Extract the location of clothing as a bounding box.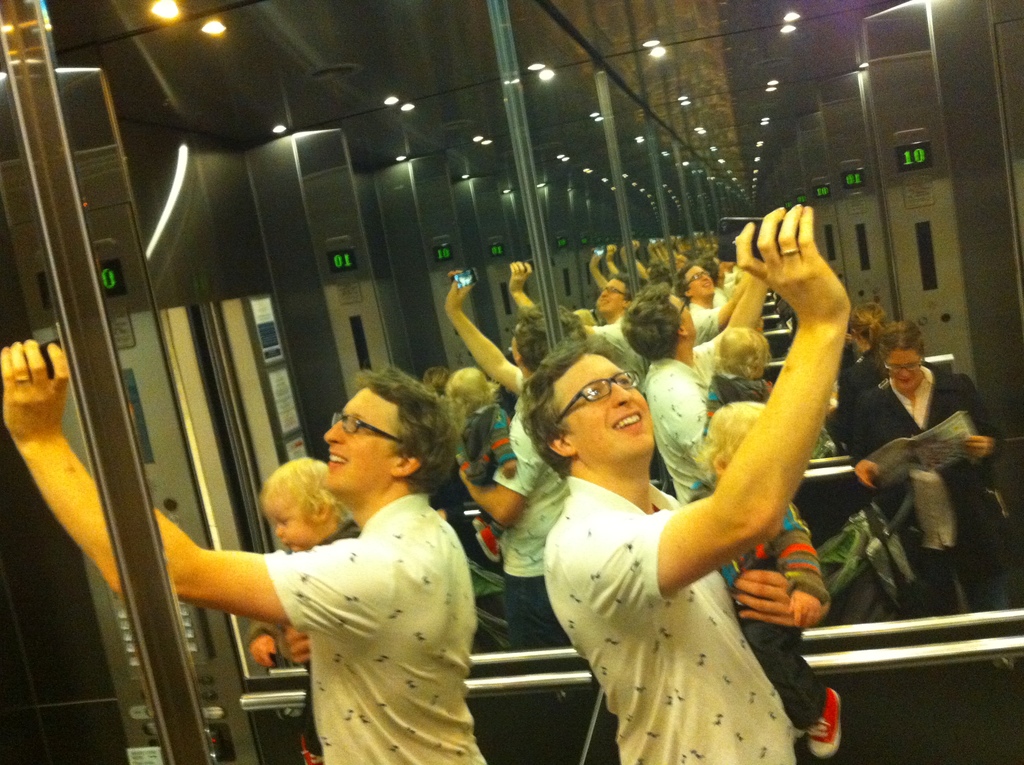
840:380:1004:546.
